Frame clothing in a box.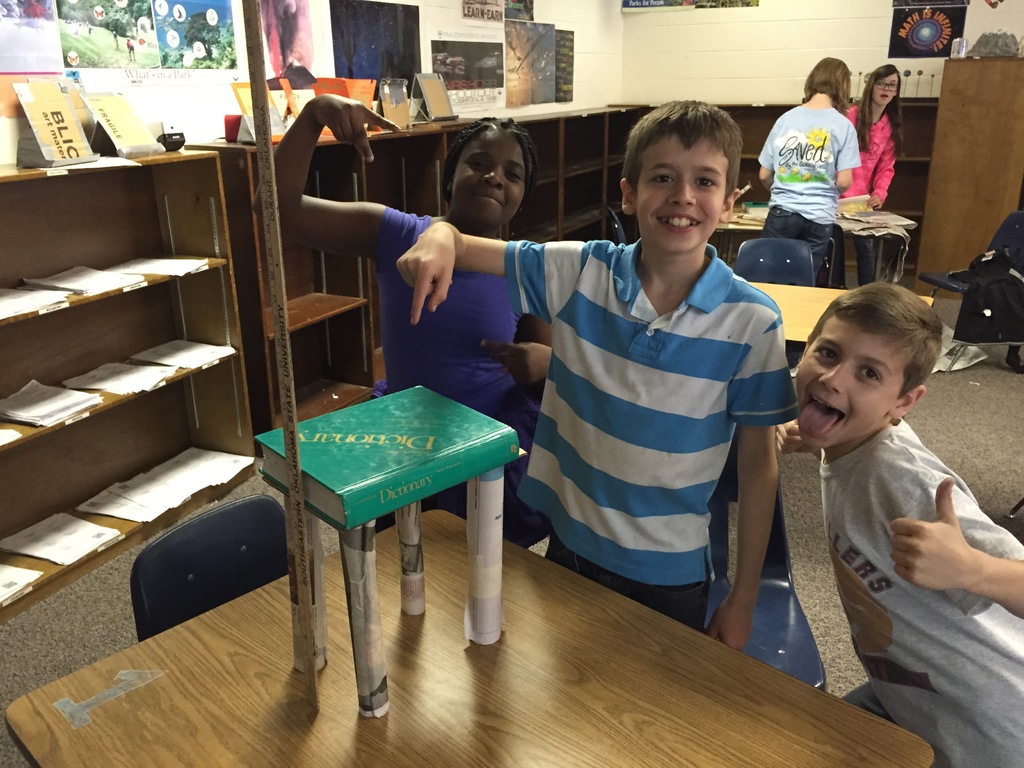
rect(751, 100, 860, 275).
